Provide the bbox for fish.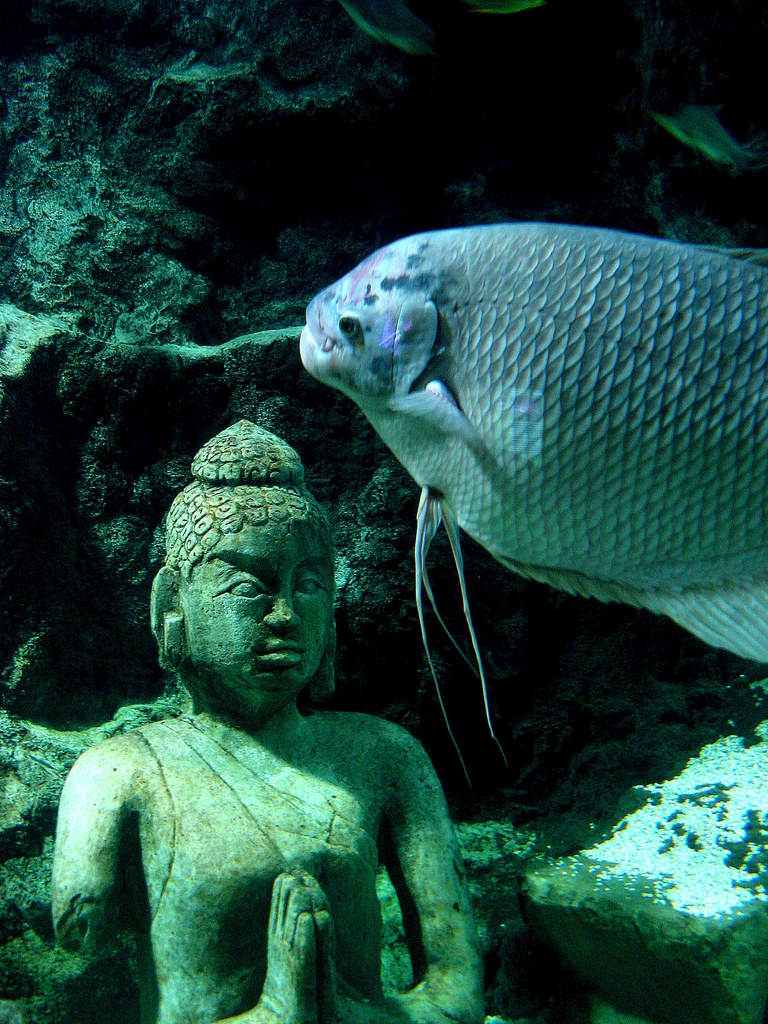
l=656, t=92, r=763, b=162.
